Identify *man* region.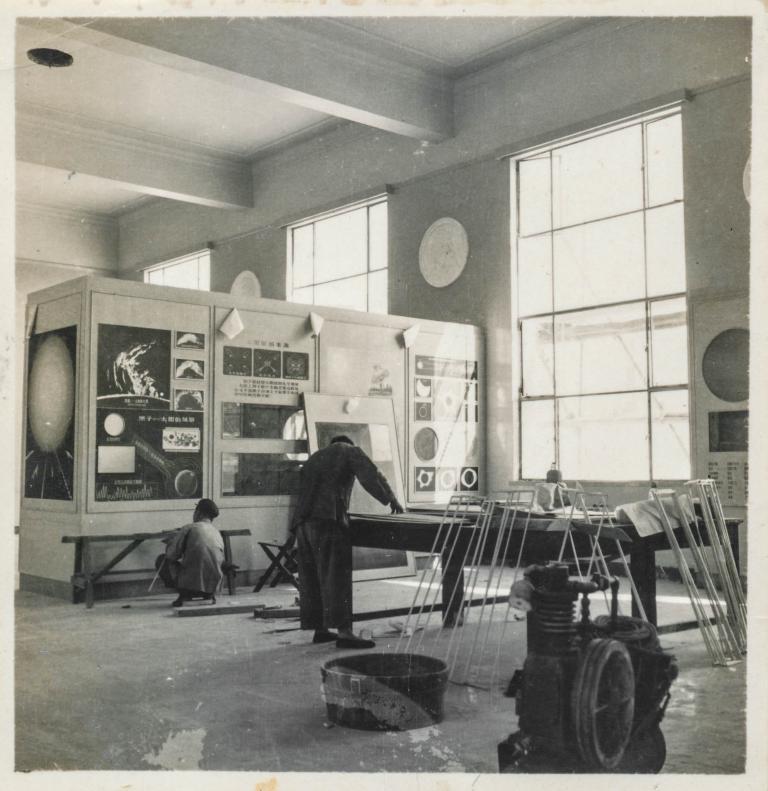
Region: (left=287, top=428, right=404, bottom=648).
